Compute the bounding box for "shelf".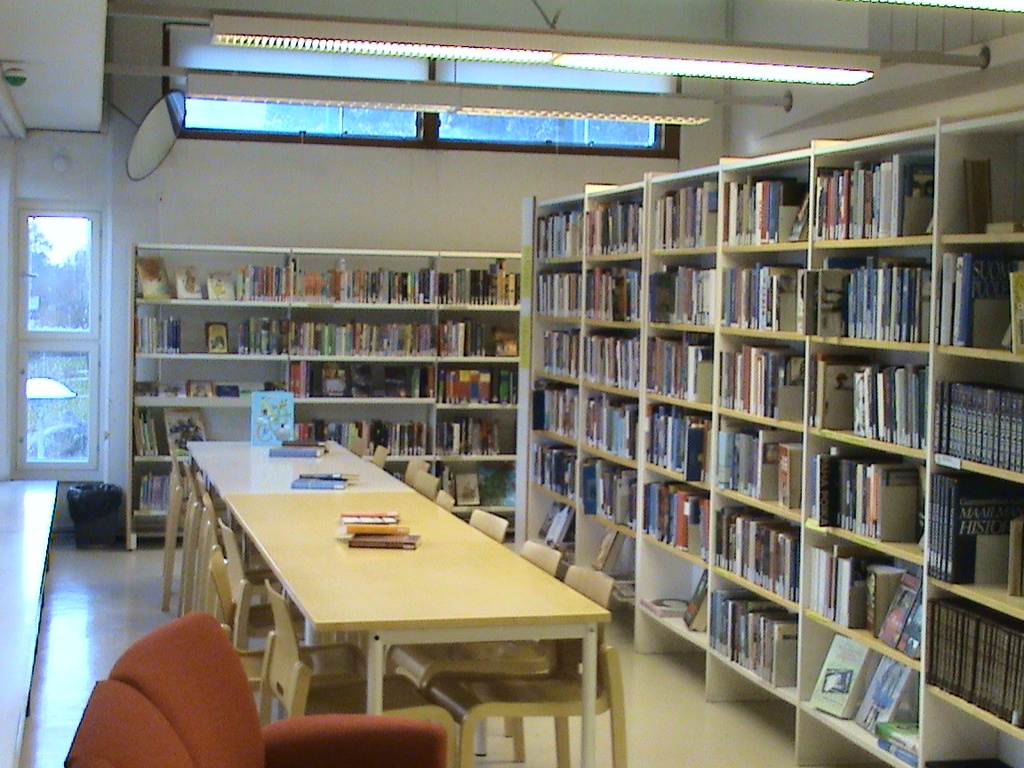
rect(793, 702, 894, 767).
